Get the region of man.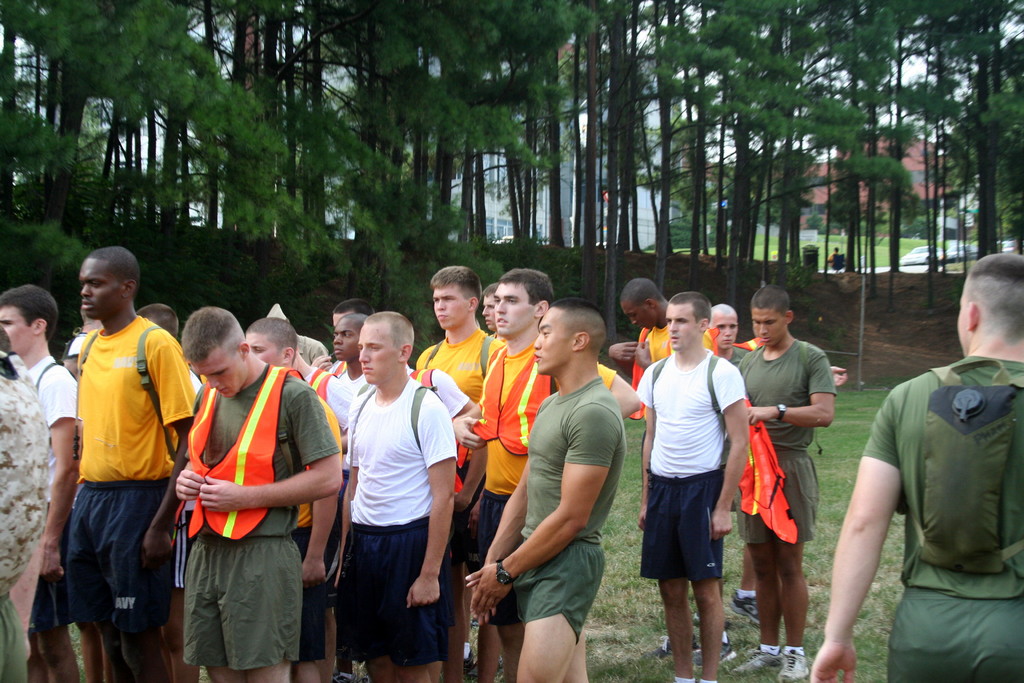
region(0, 282, 84, 682).
